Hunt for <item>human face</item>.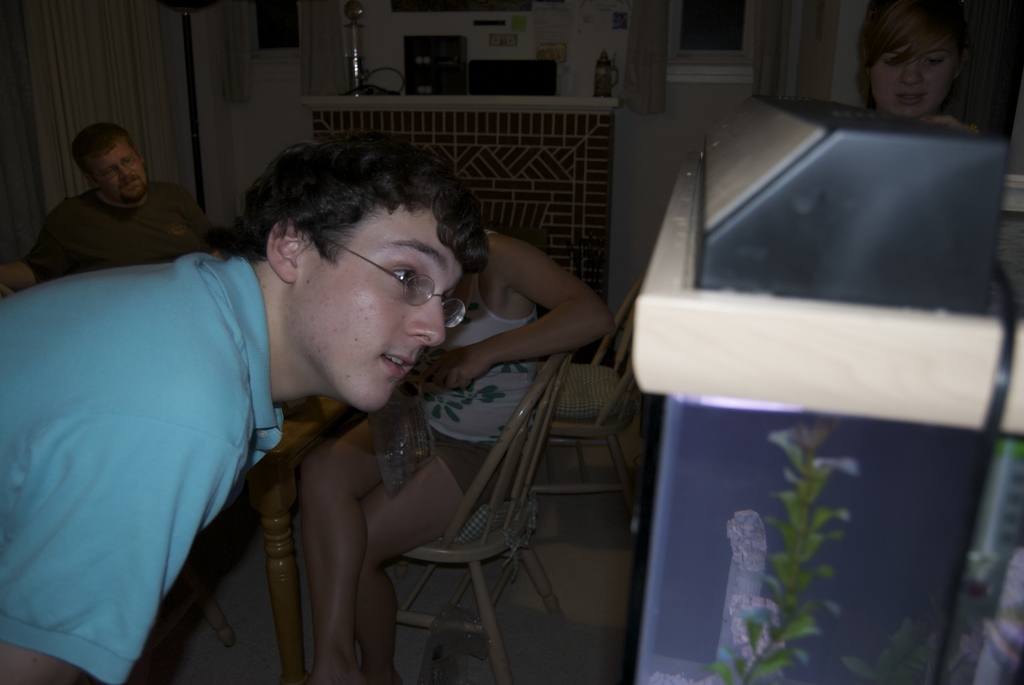
Hunted down at x1=82, y1=136, x2=151, y2=201.
